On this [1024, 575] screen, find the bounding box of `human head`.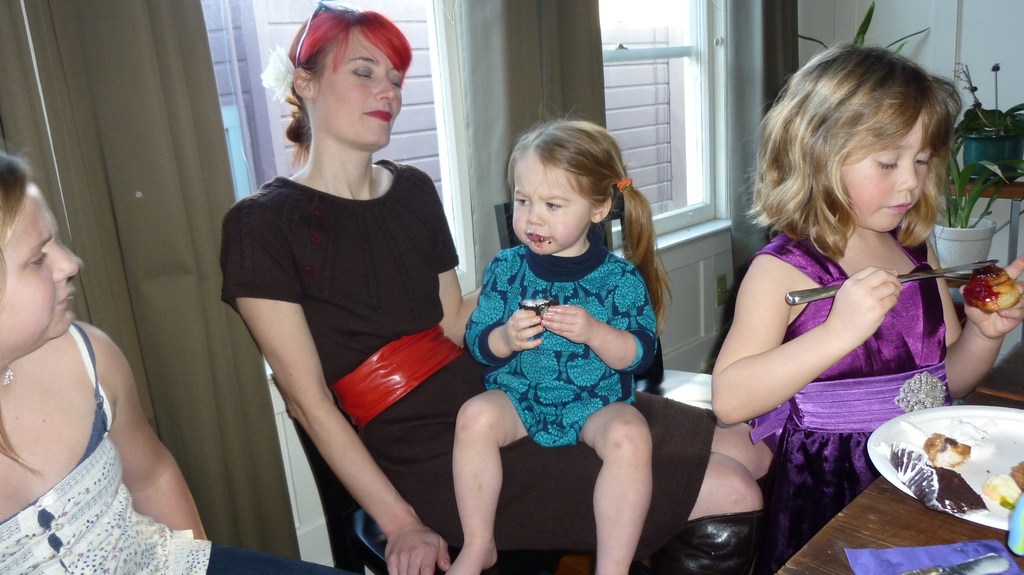
Bounding box: bbox(278, 13, 411, 151).
